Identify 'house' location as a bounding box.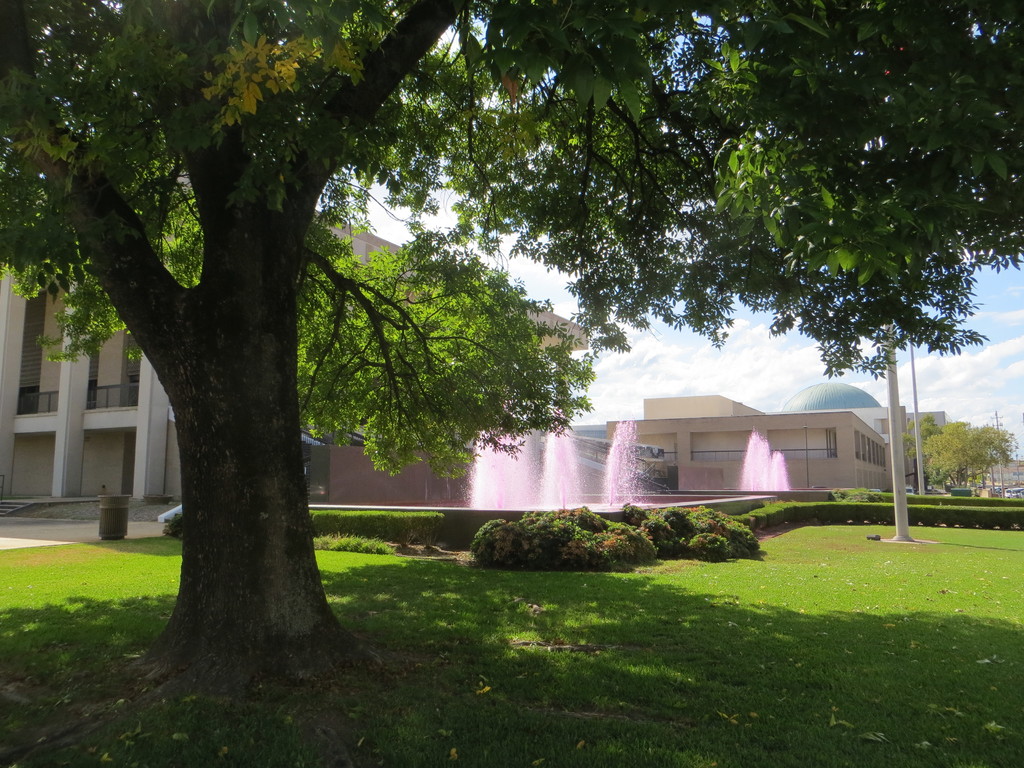
locate(779, 372, 959, 515).
